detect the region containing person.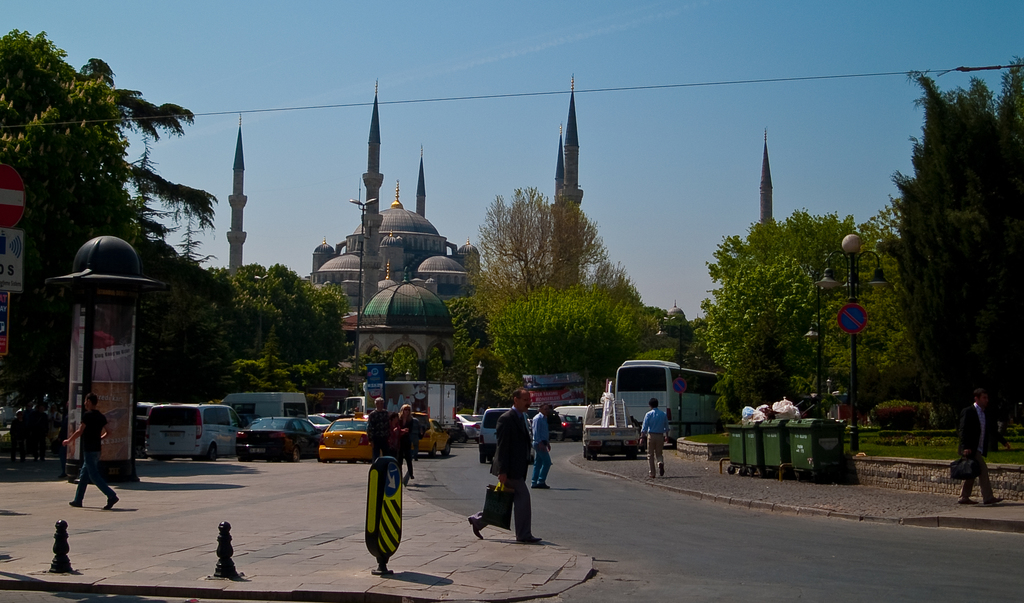
select_region(952, 387, 1012, 508).
